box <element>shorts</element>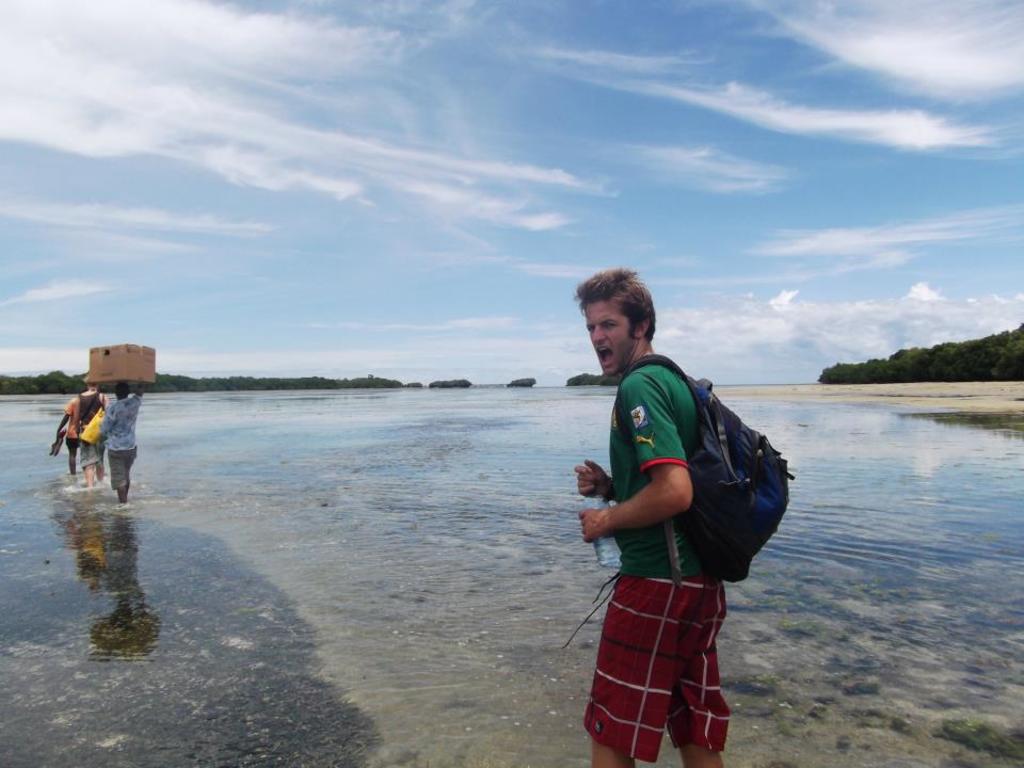
bbox(570, 591, 738, 739)
